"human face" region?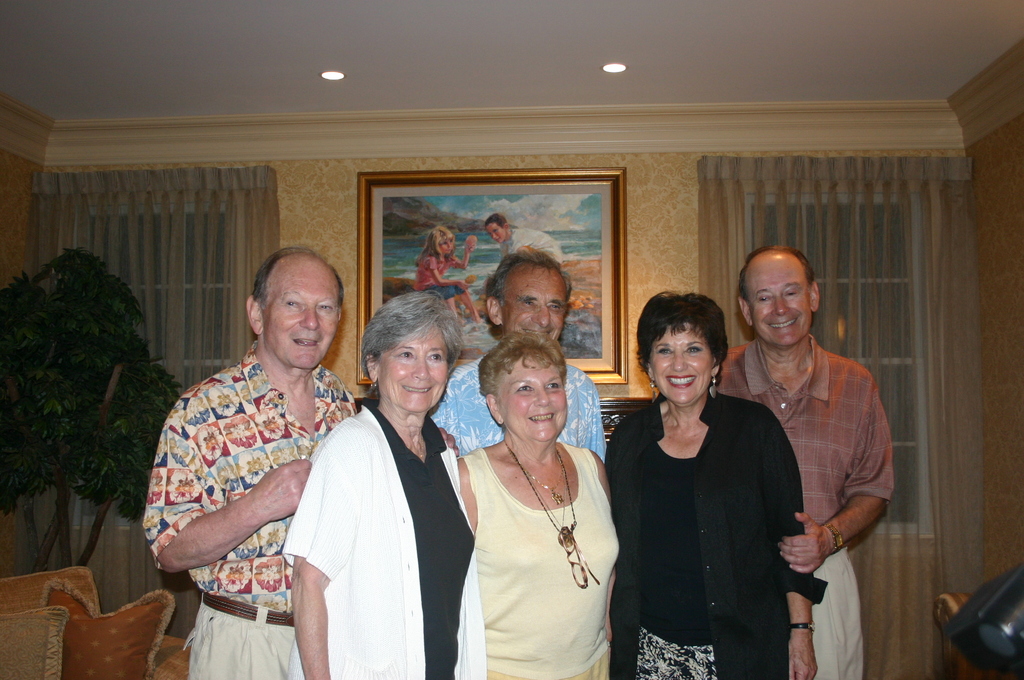
<region>439, 239, 452, 255</region>
